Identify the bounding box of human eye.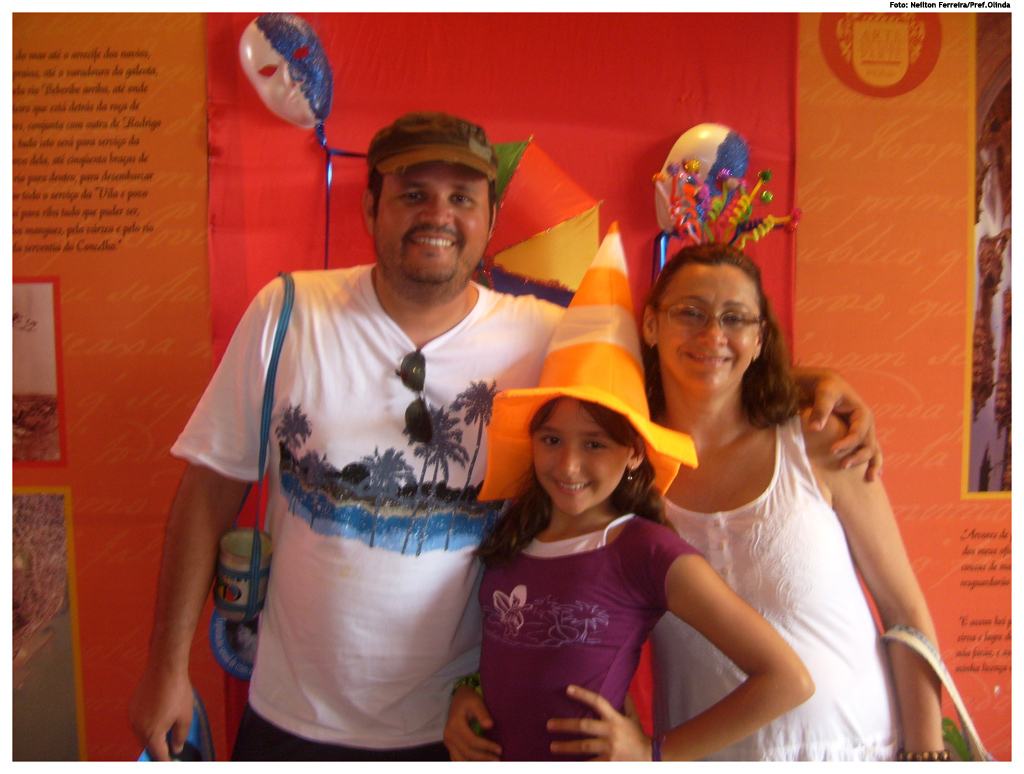
(x1=397, y1=187, x2=426, y2=207).
